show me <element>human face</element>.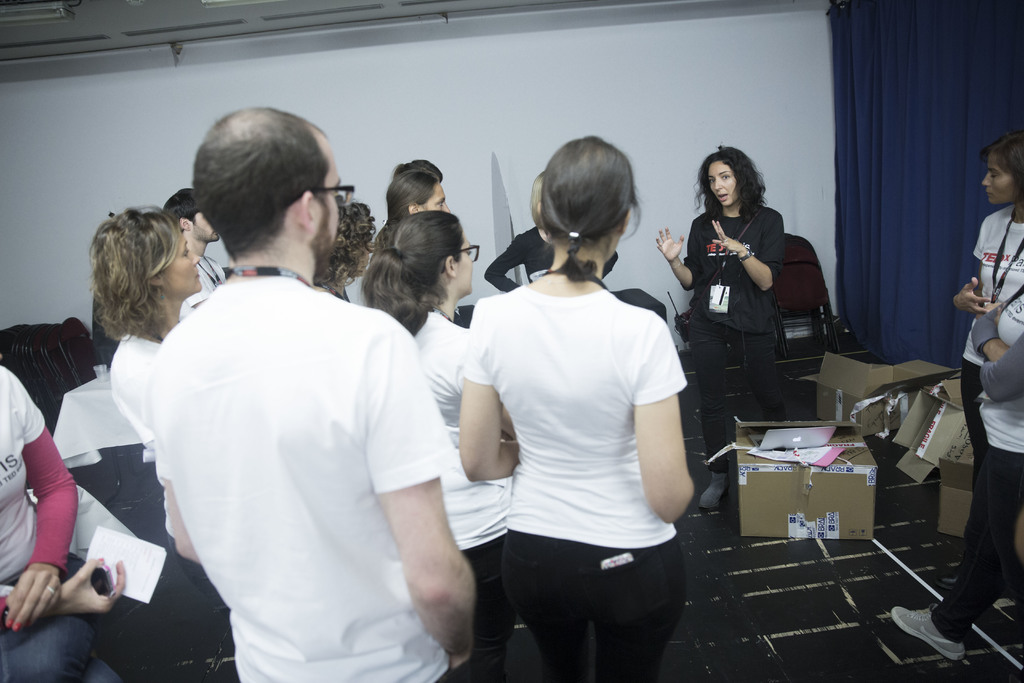
<element>human face</element> is here: <box>190,211,214,241</box>.
